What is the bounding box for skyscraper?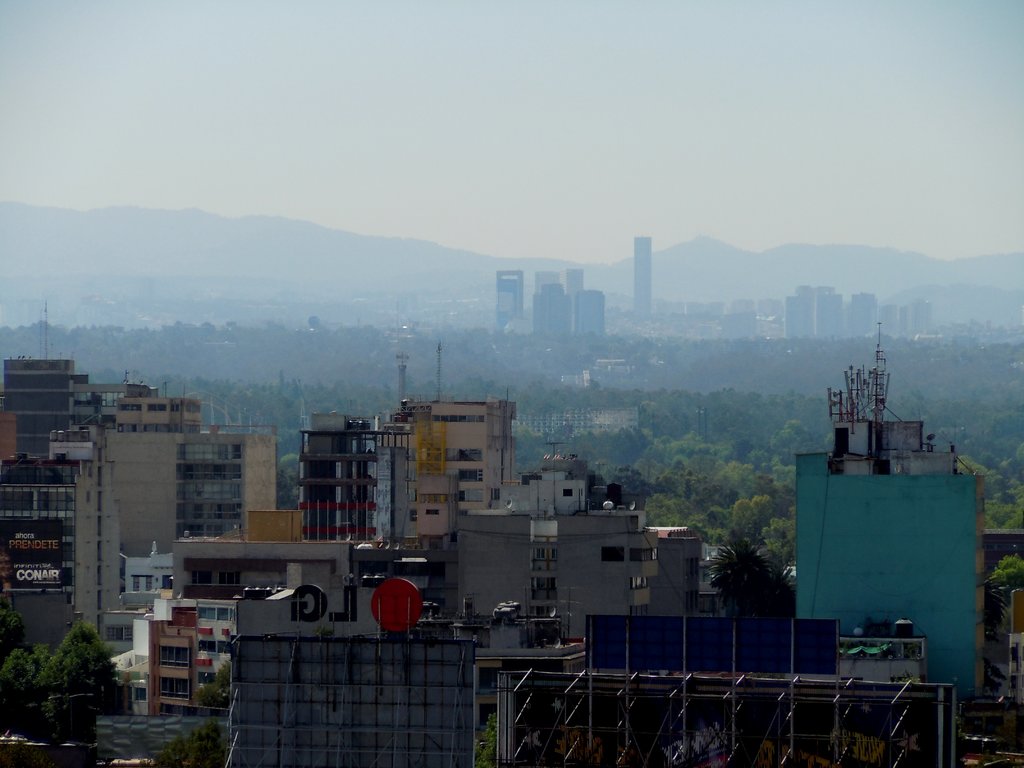
box=[494, 264, 523, 338].
